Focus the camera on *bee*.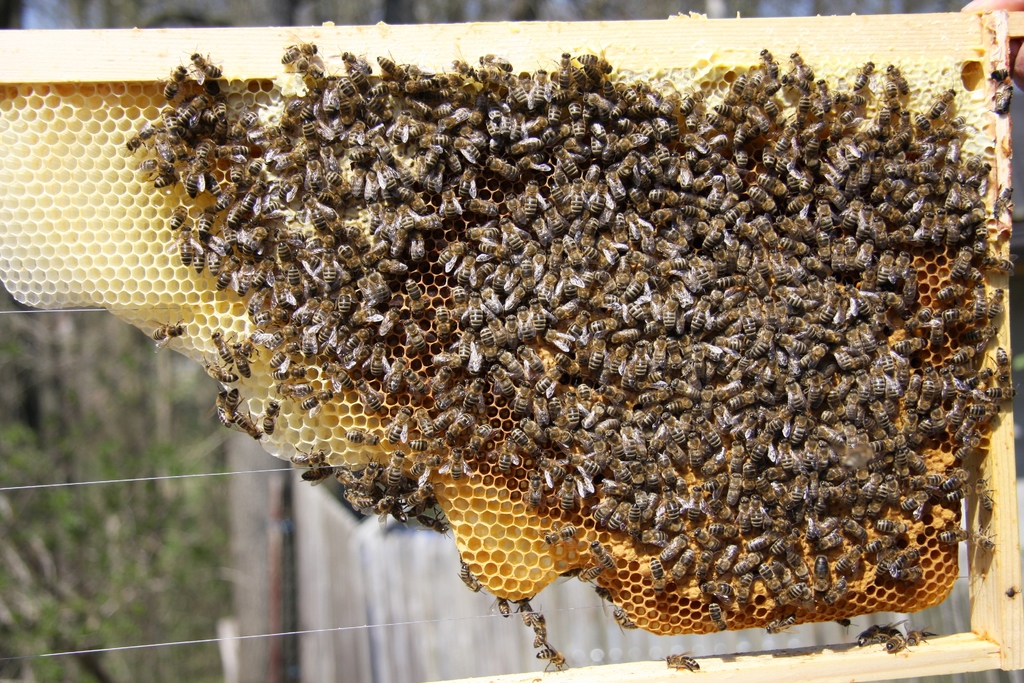
Focus region: 454 373 488 418.
